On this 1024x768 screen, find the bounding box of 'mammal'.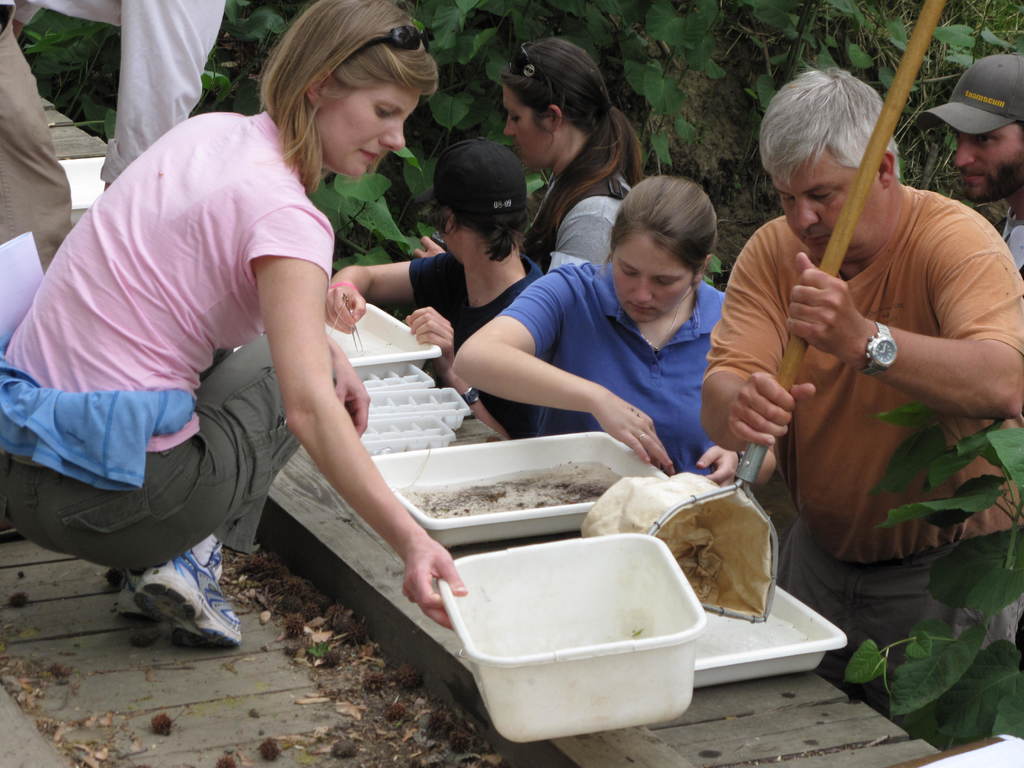
Bounding box: 694/63/1023/750.
